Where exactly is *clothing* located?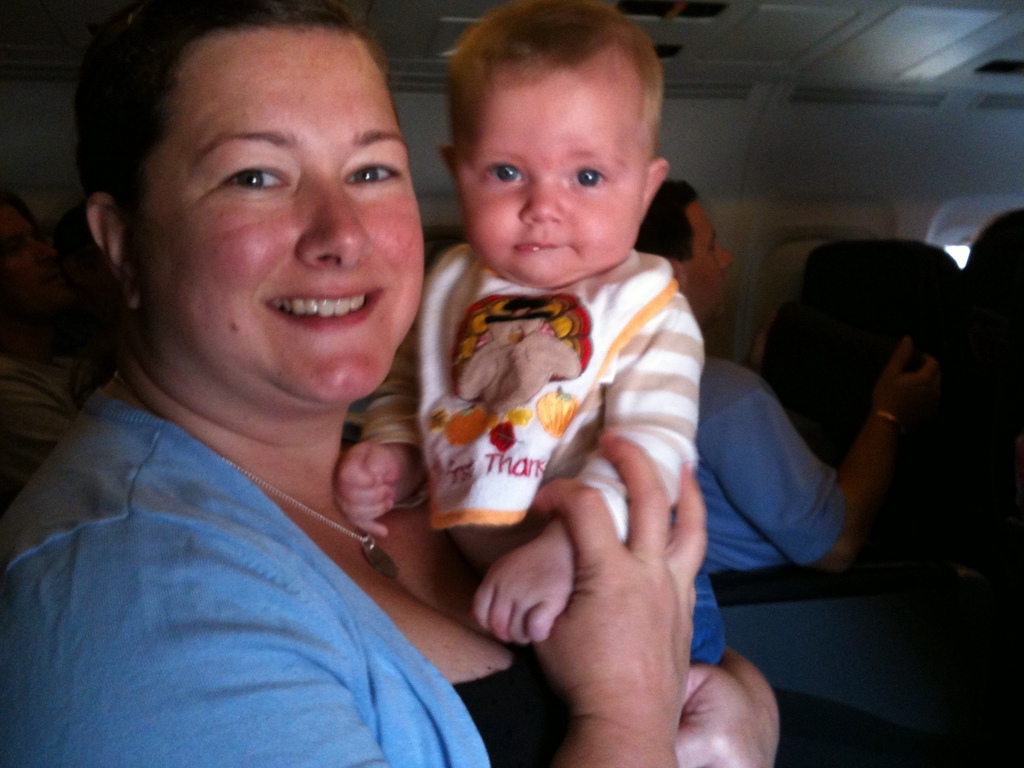
Its bounding box is [x1=668, y1=349, x2=840, y2=574].
